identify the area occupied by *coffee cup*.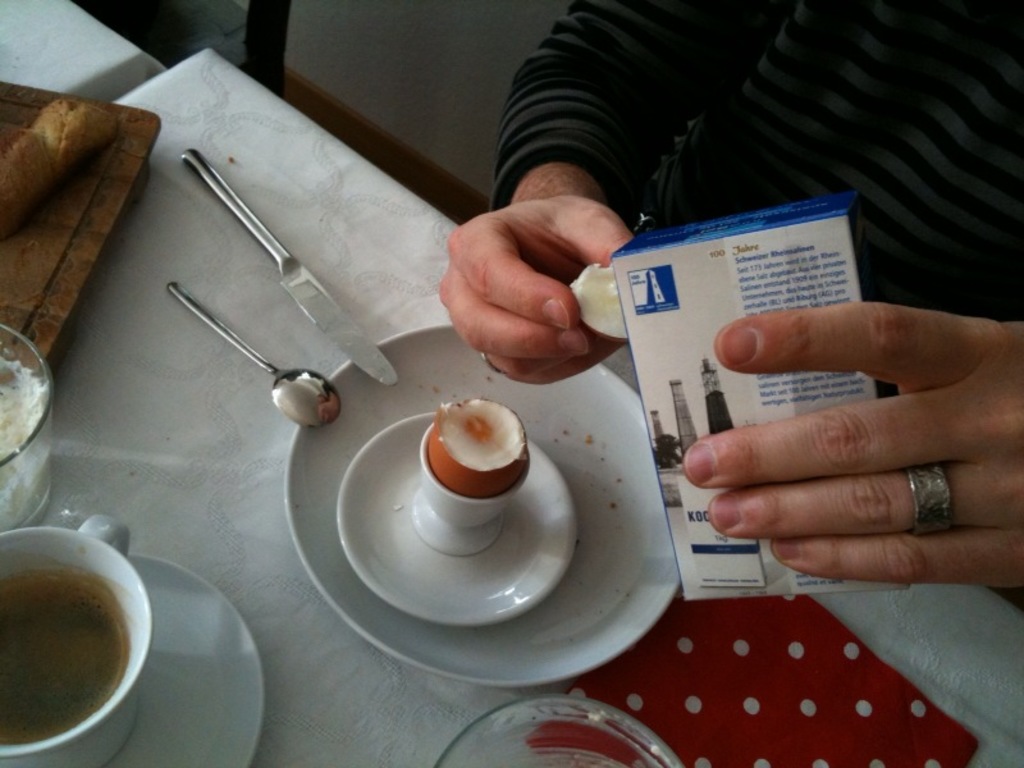
Area: locate(0, 512, 154, 767).
